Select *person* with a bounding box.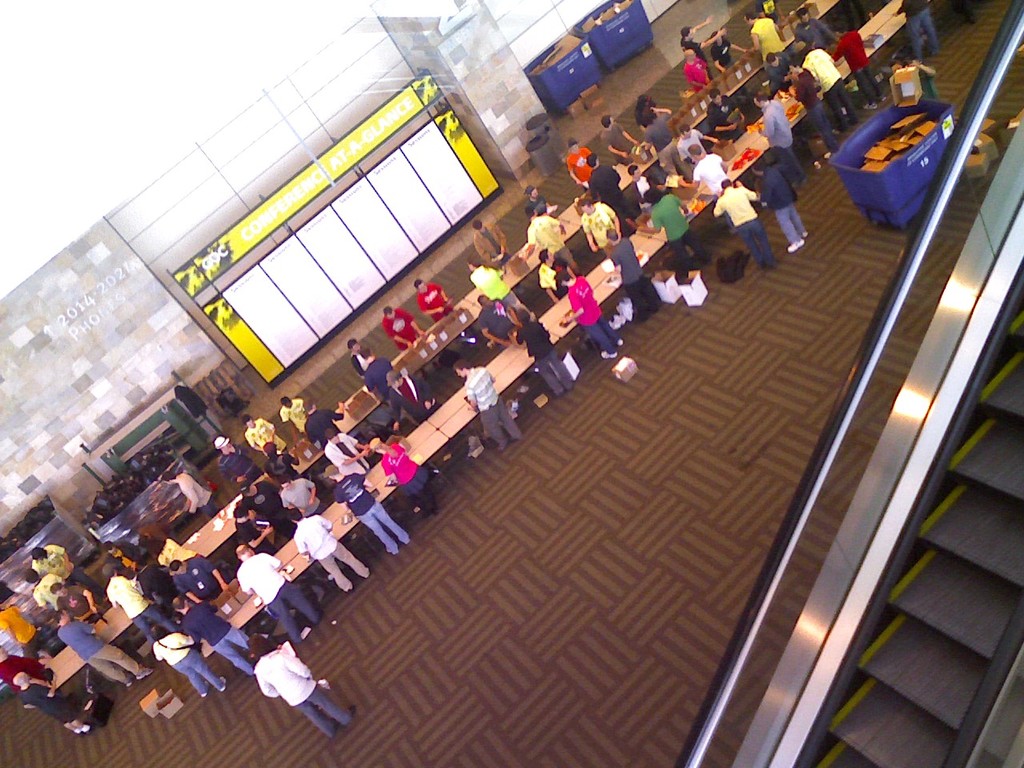
<bbox>150, 624, 222, 694</bbox>.
